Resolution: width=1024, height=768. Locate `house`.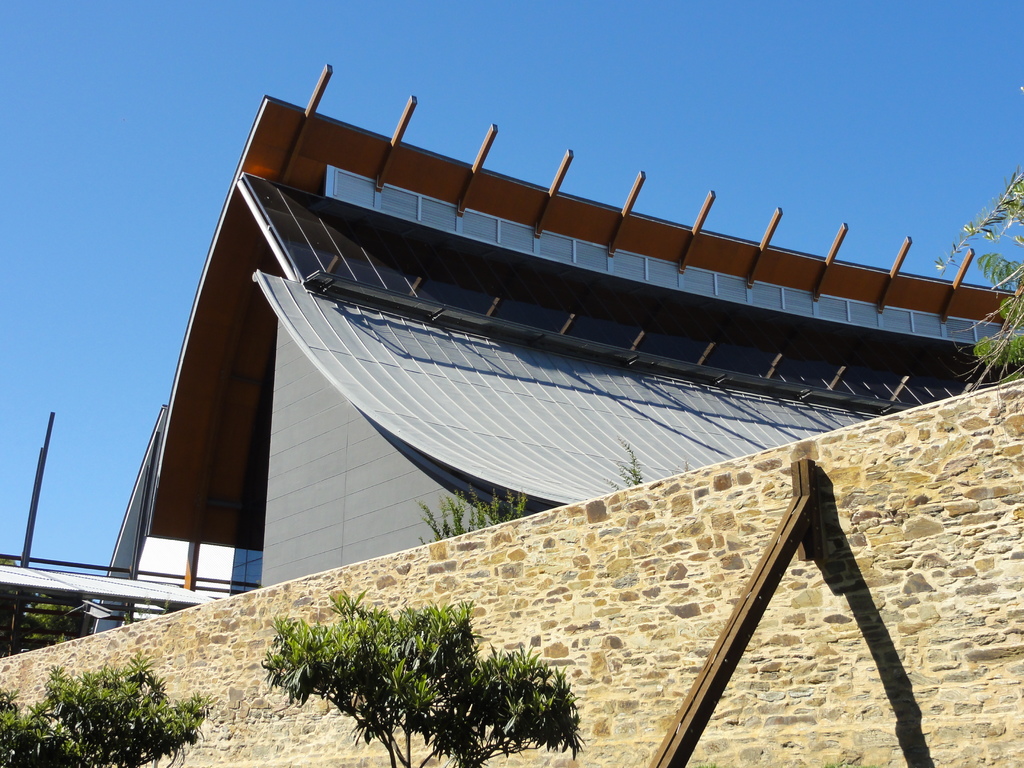
locate(0, 53, 1019, 663).
